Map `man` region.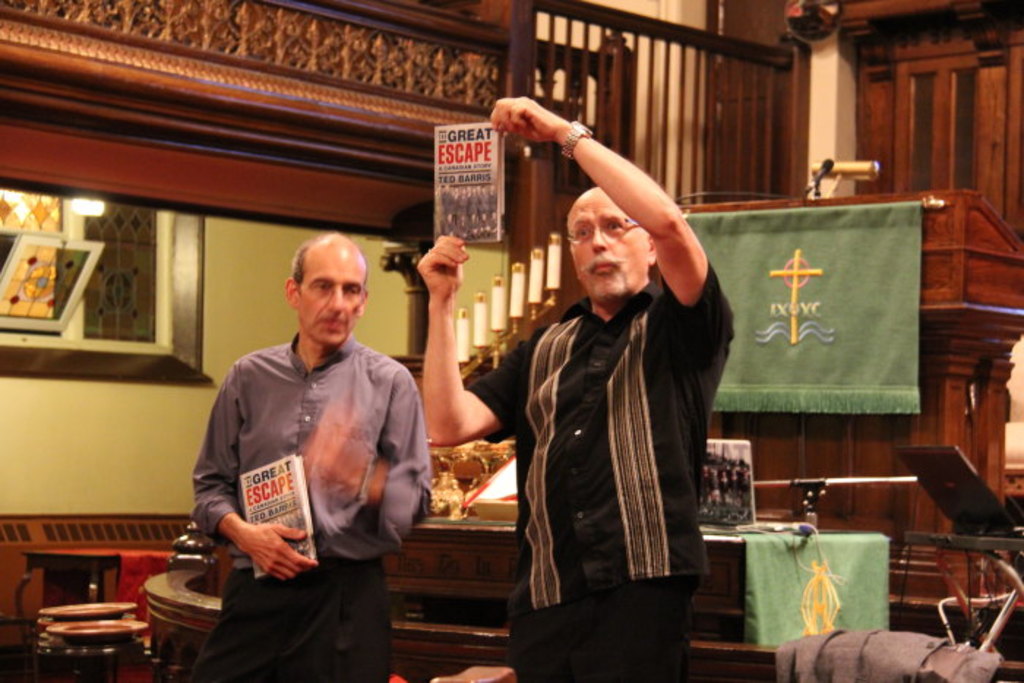
Mapped to locate(180, 222, 427, 668).
